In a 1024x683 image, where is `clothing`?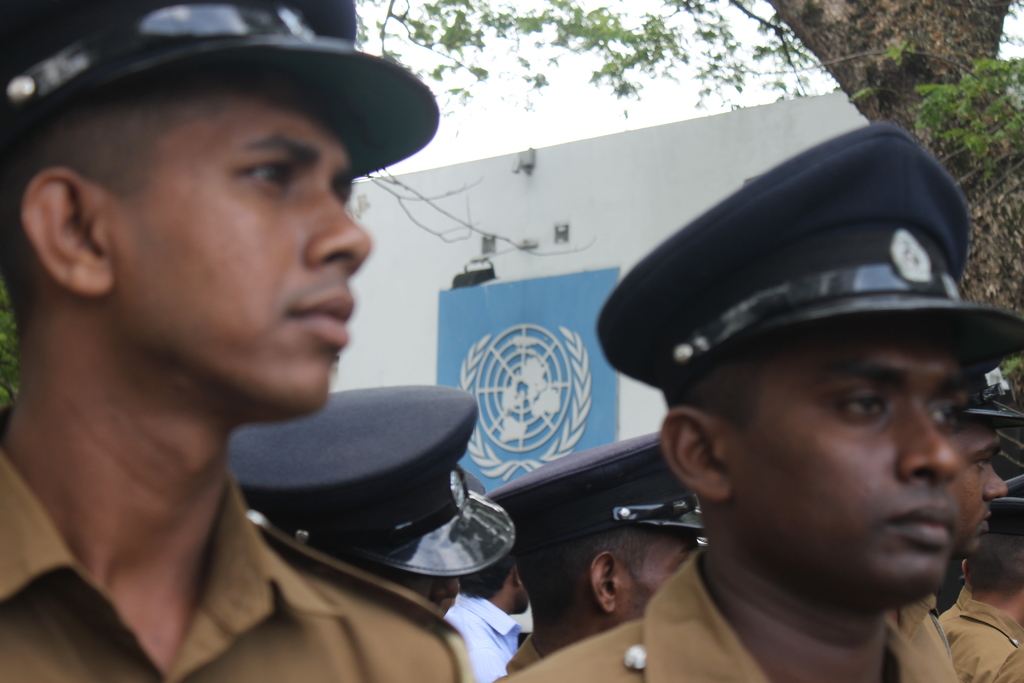
locate(947, 601, 1023, 682).
